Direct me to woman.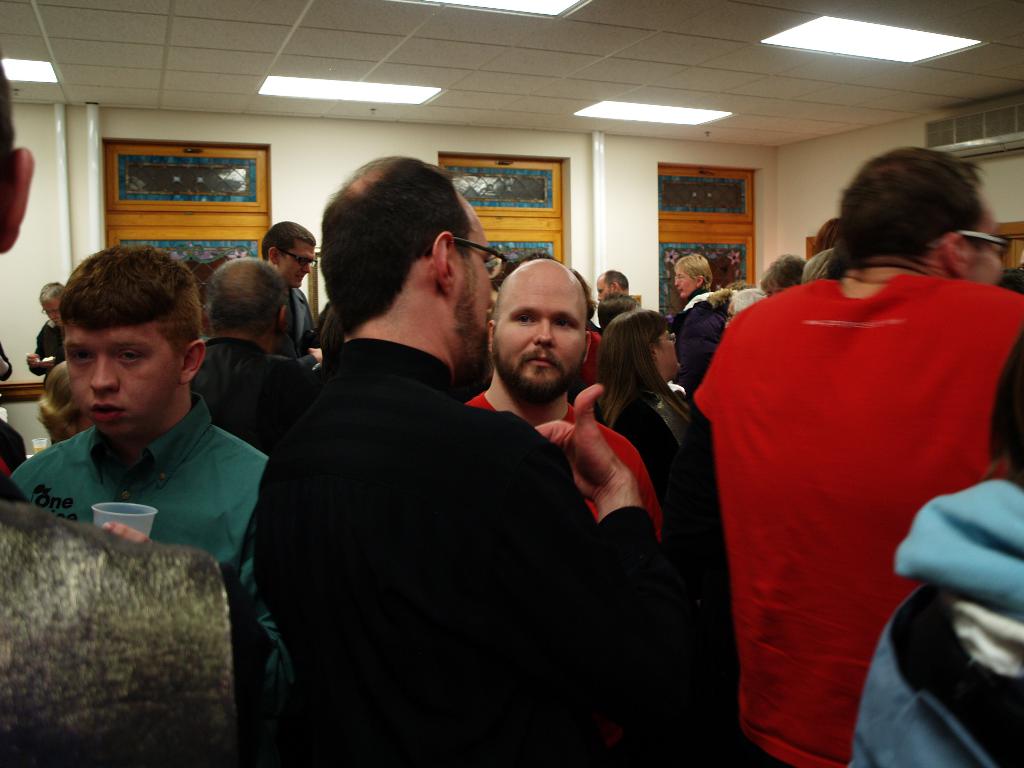
Direction: <region>668, 255, 716, 400</region>.
